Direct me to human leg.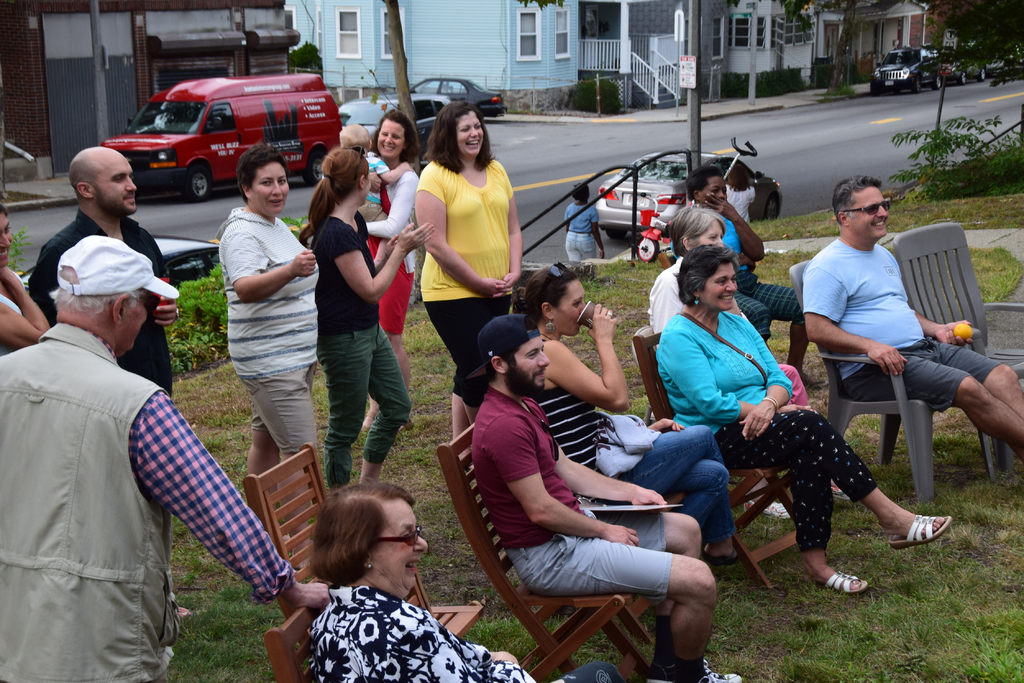
Direction: crop(506, 533, 744, 682).
